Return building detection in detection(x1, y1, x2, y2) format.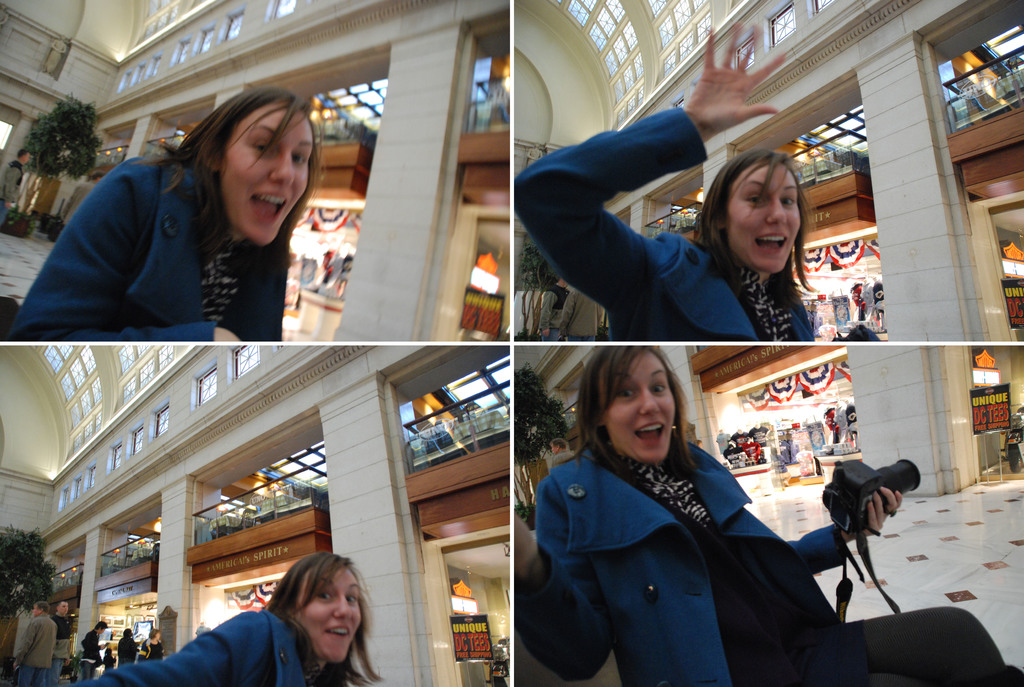
detection(513, 0, 1023, 339).
